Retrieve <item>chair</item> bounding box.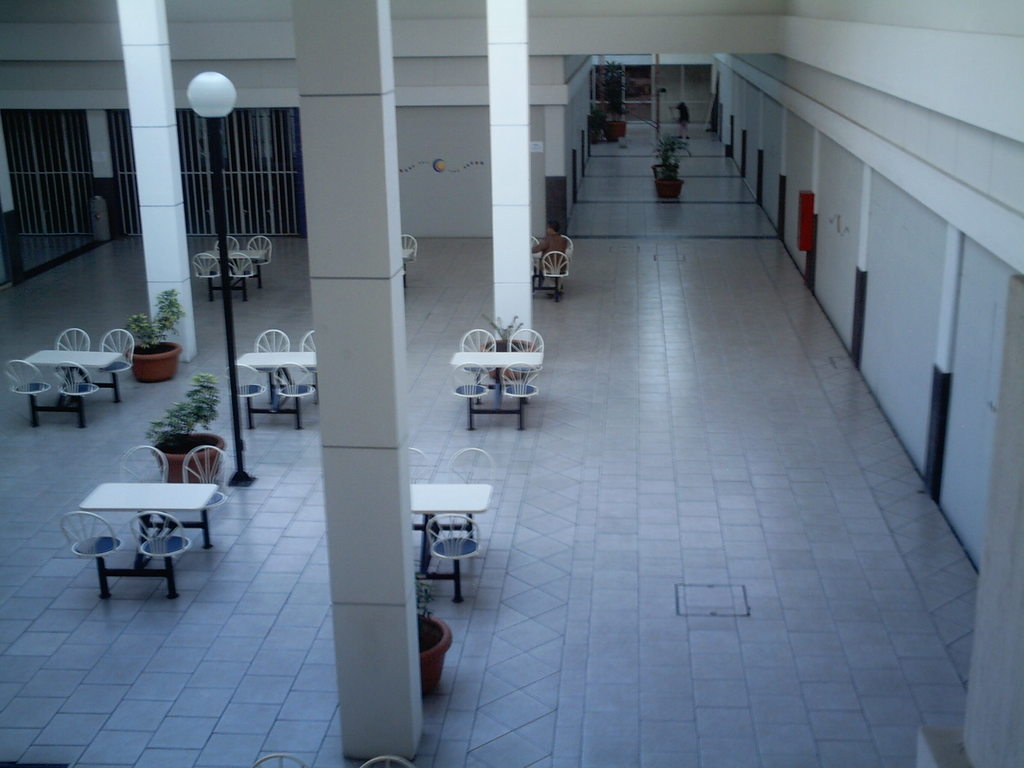
Bounding box: Rect(232, 360, 271, 410).
